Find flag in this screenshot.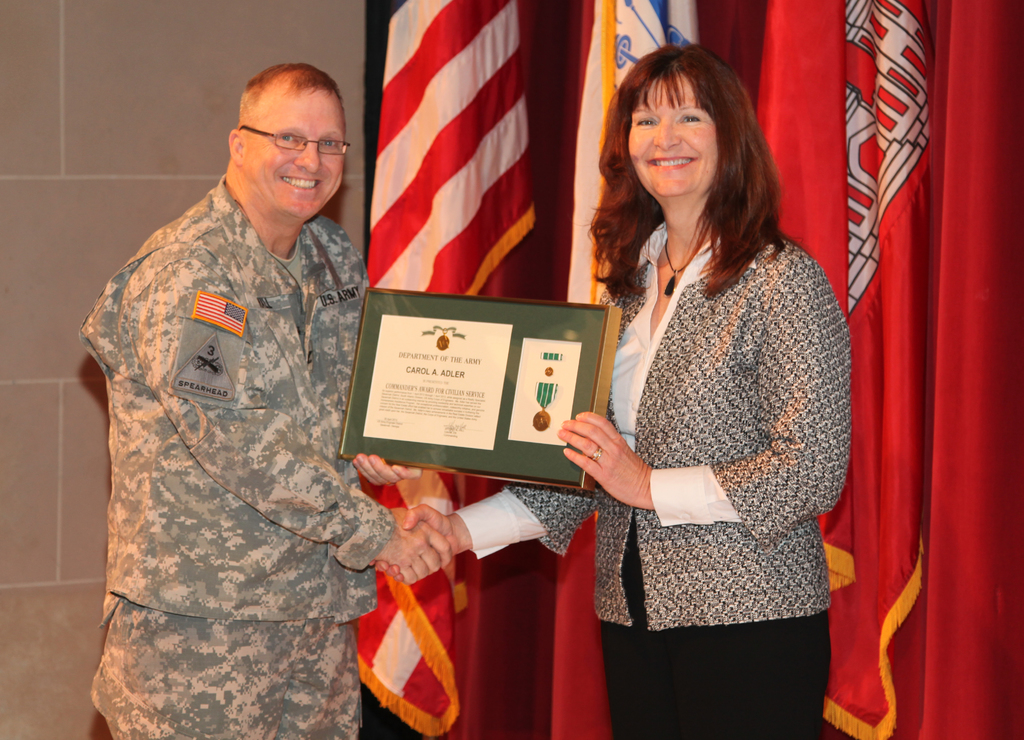
The bounding box for flag is {"x1": 541, "y1": 0, "x2": 758, "y2": 739}.
